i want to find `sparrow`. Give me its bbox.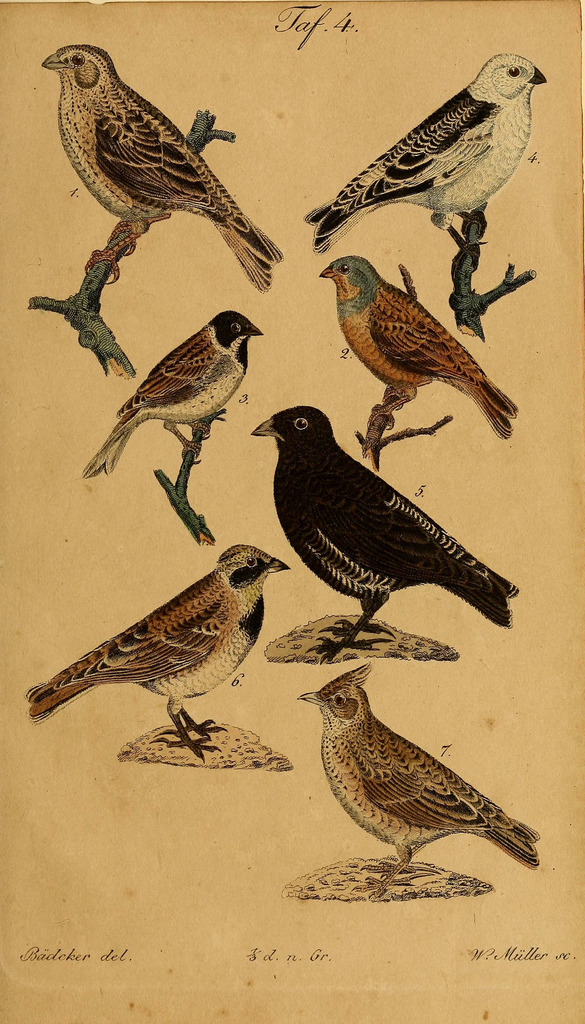
[x1=27, y1=545, x2=290, y2=760].
